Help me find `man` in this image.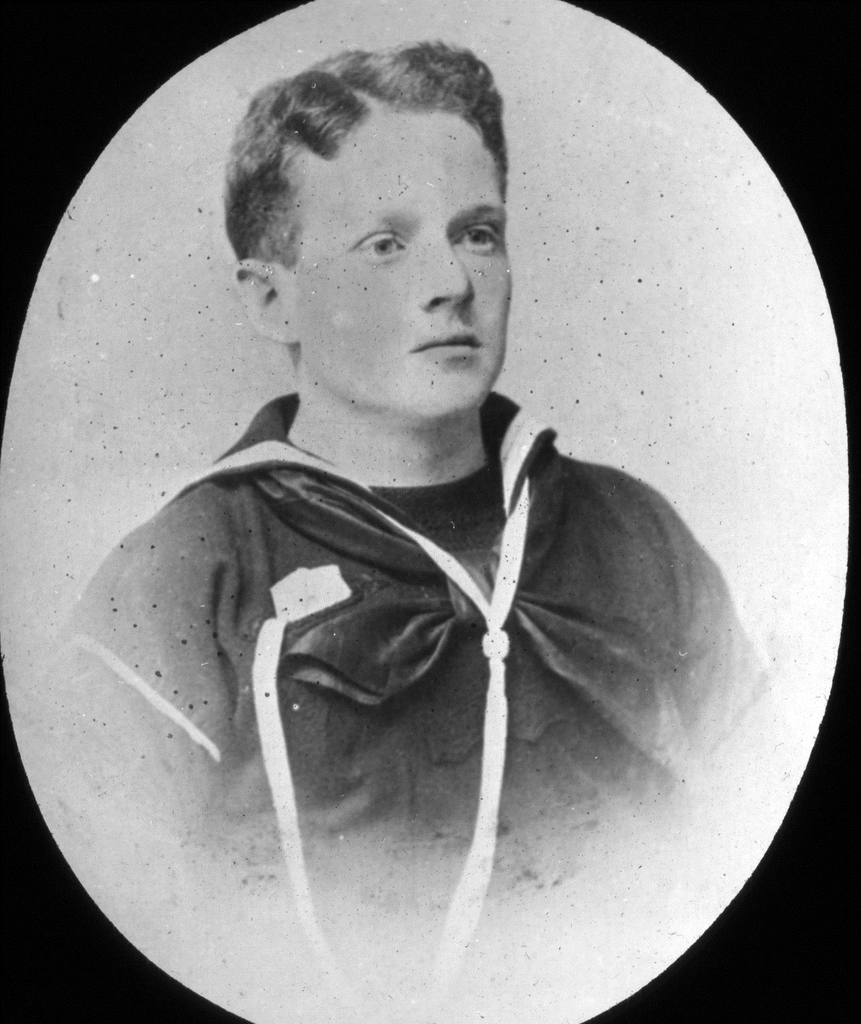
Found it: region(69, 4, 821, 965).
